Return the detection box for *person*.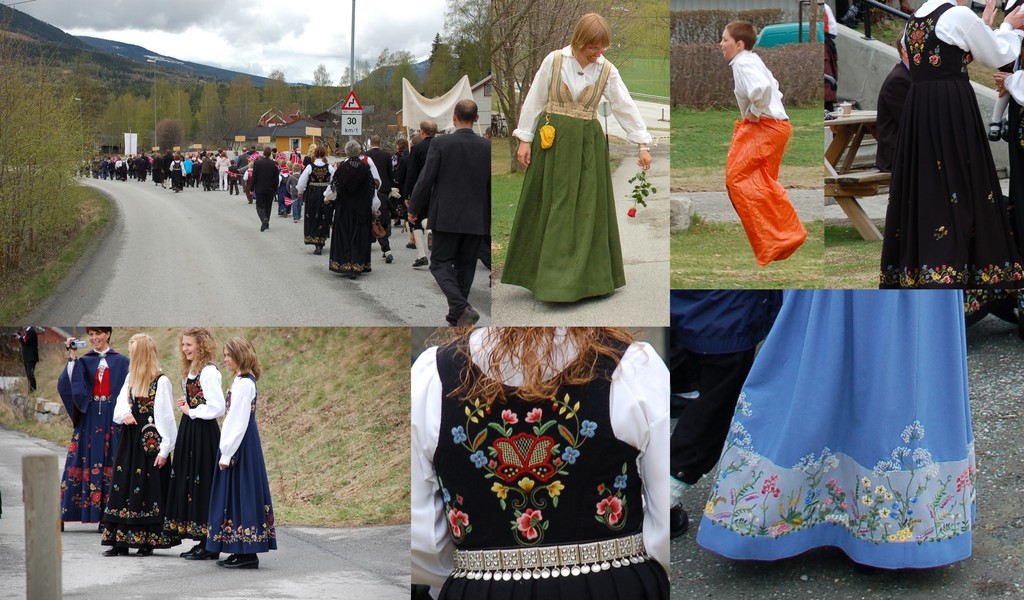
[60, 329, 129, 530].
